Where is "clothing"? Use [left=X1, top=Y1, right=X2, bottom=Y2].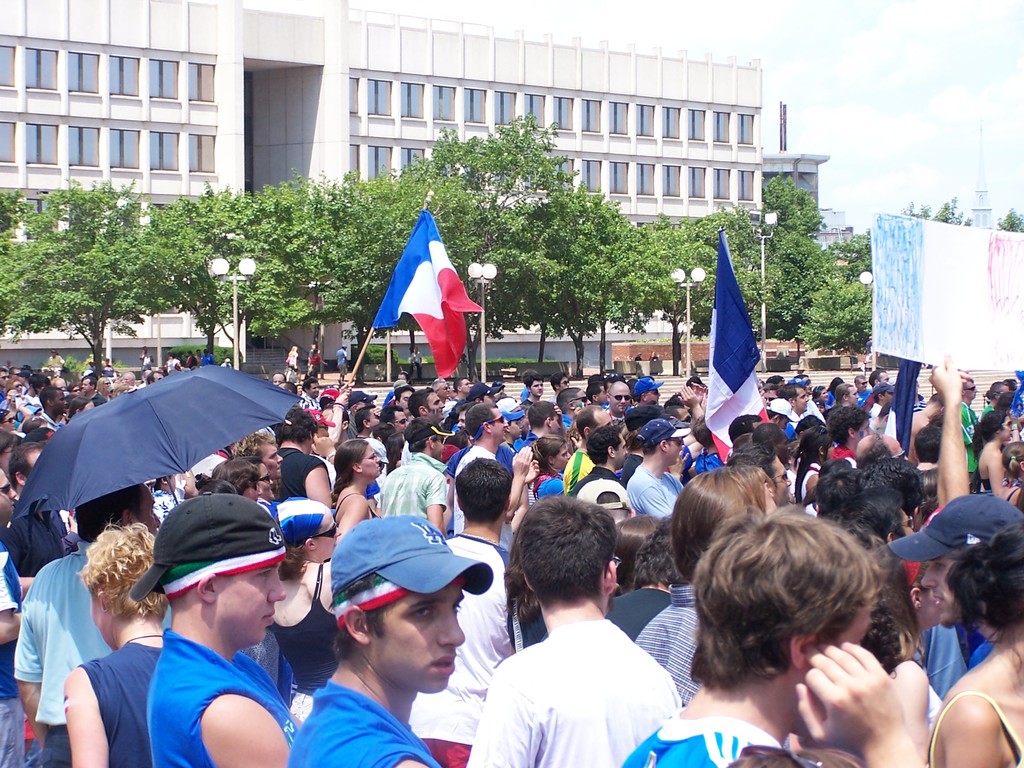
[left=959, top=415, right=977, bottom=493].
